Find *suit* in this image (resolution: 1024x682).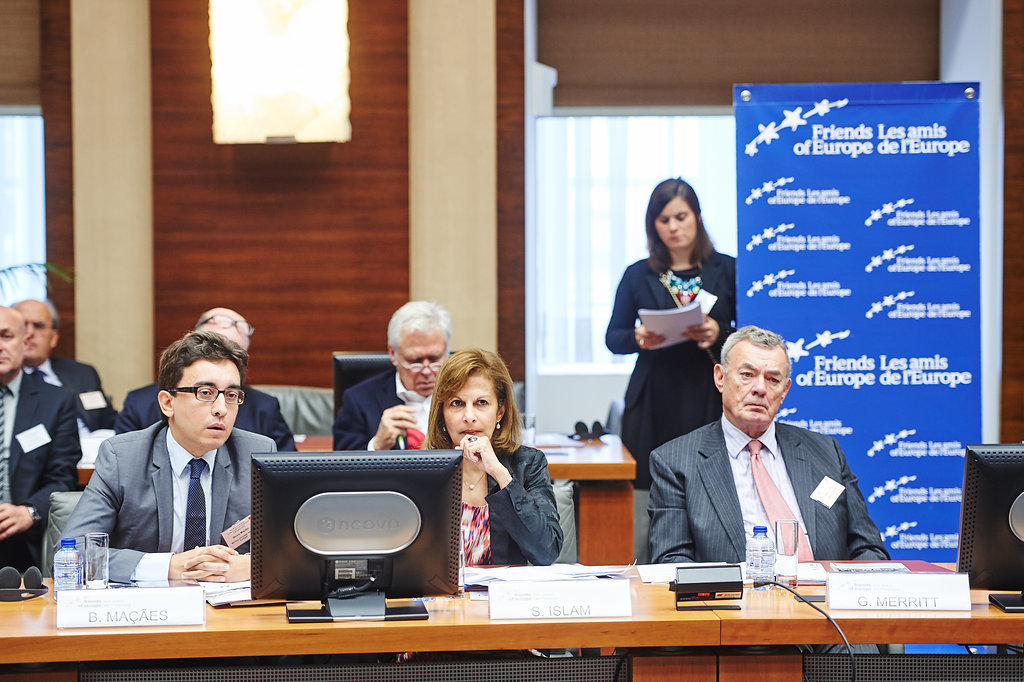
rect(645, 418, 893, 567).
